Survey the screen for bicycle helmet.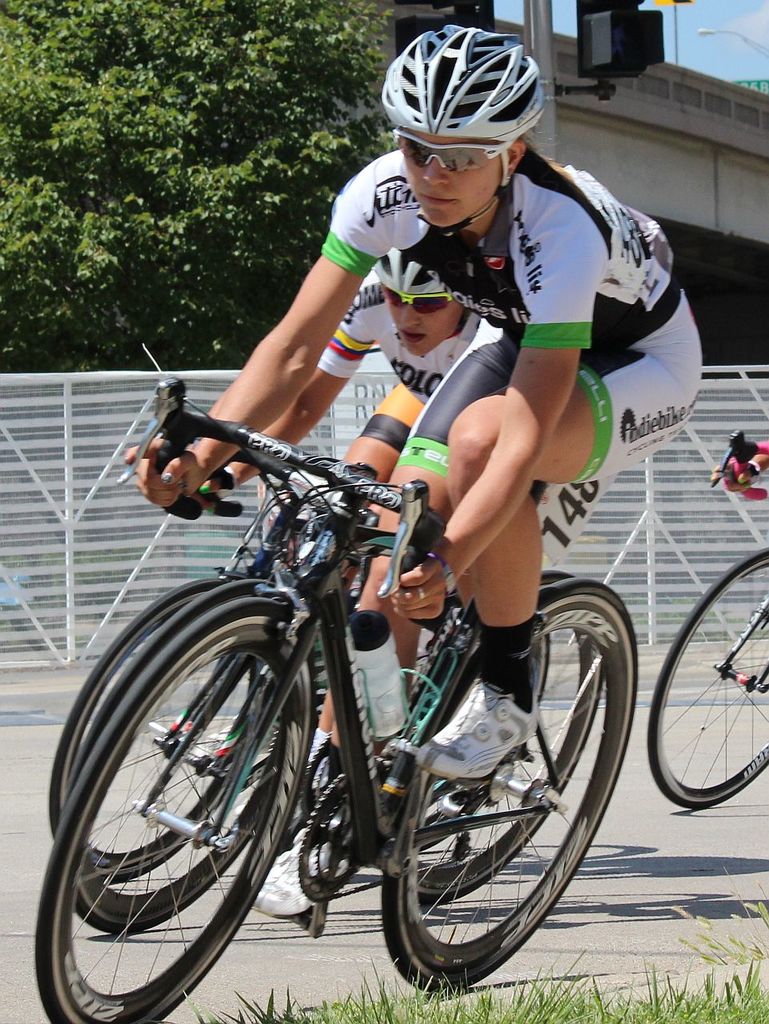
Survey found: Rect(380, 21, 547, 162).
